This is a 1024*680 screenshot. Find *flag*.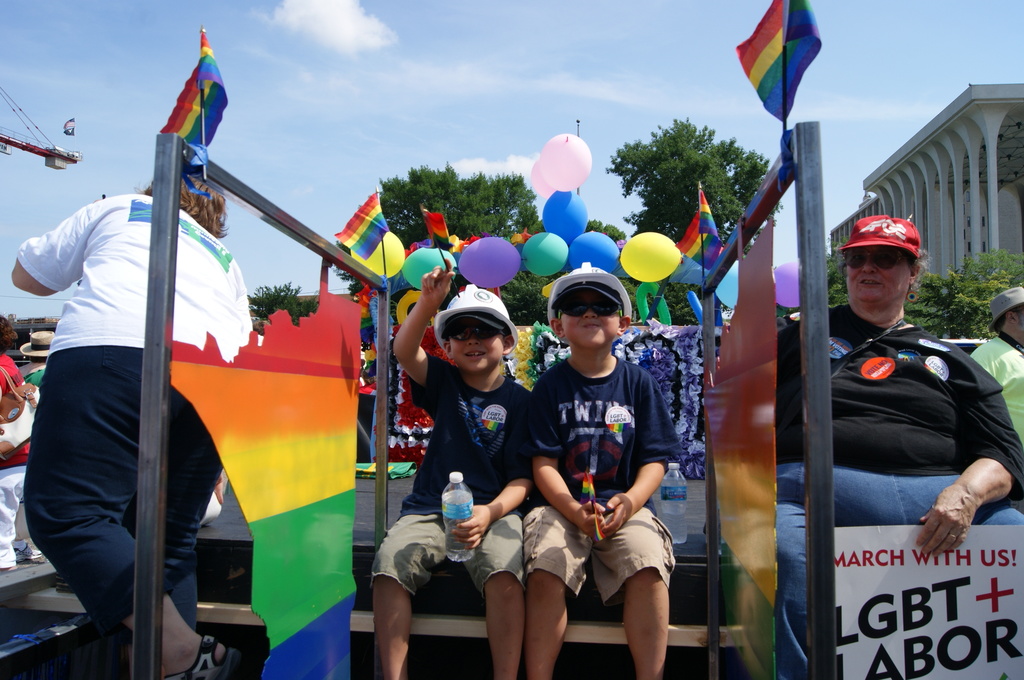
Bounding box: {"x1": 503, "y1": 225, "x2": 533, "y2": 248}.
